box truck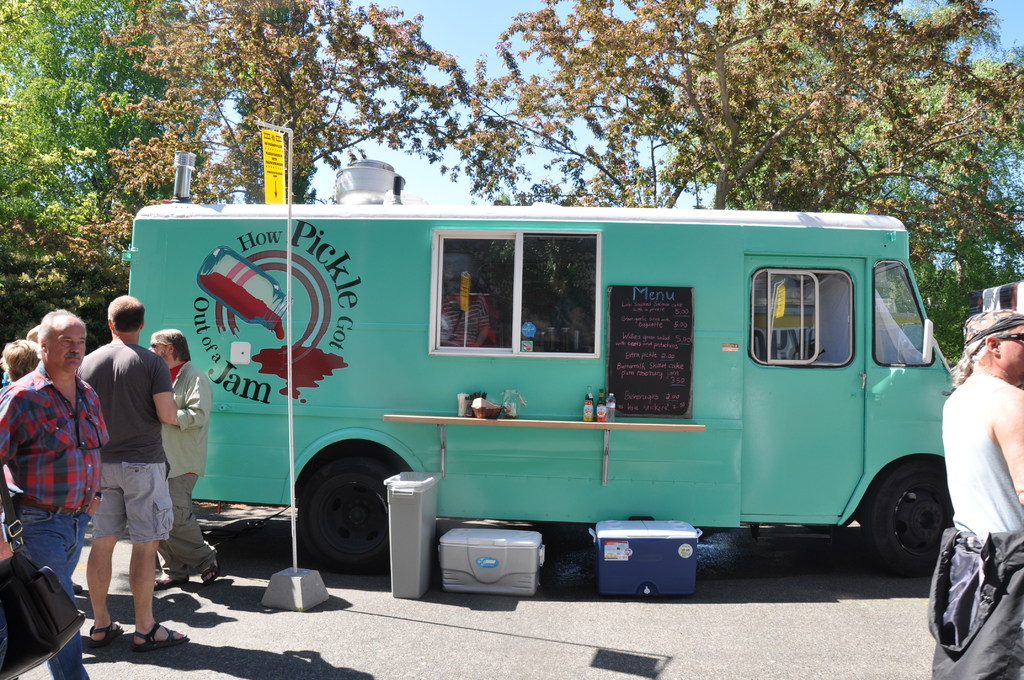
<box>172,191,954,610</box>
